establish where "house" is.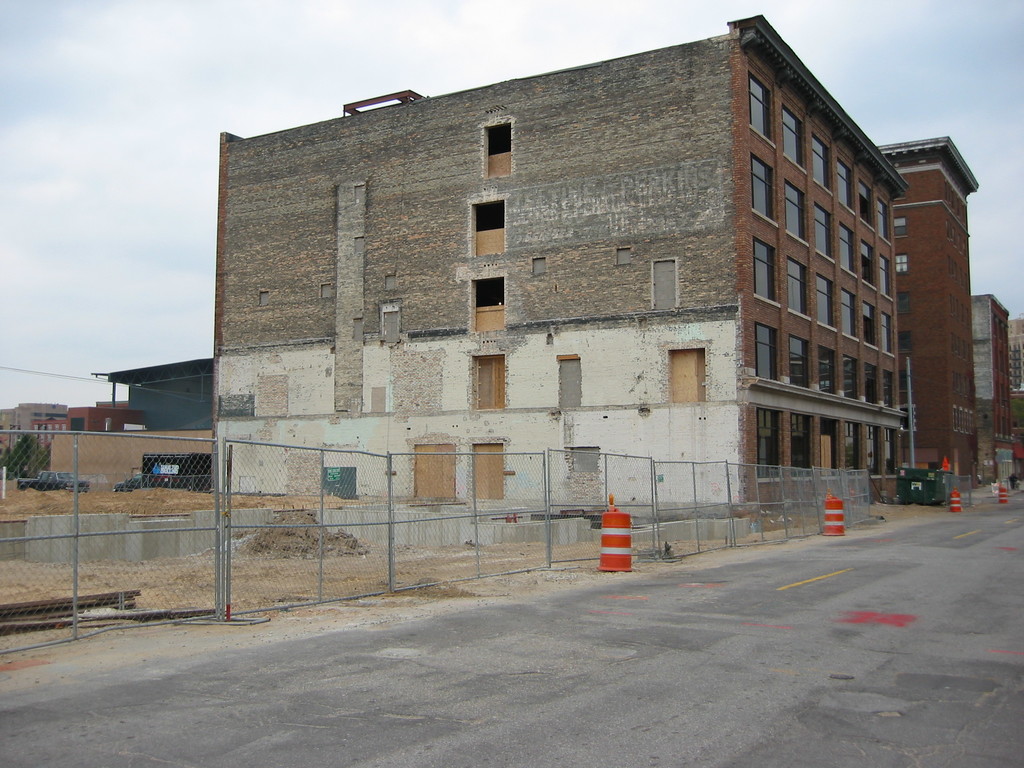
Established at <bbox>963, 300, 1023, 484</bbox>.
